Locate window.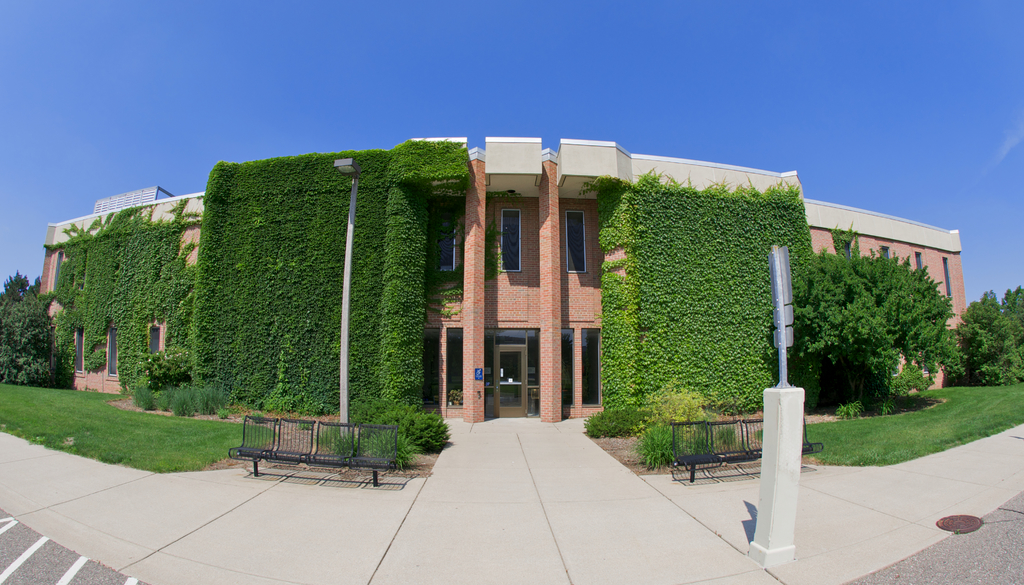
Bounding box: bbox=[108, 324, 123, 377].
